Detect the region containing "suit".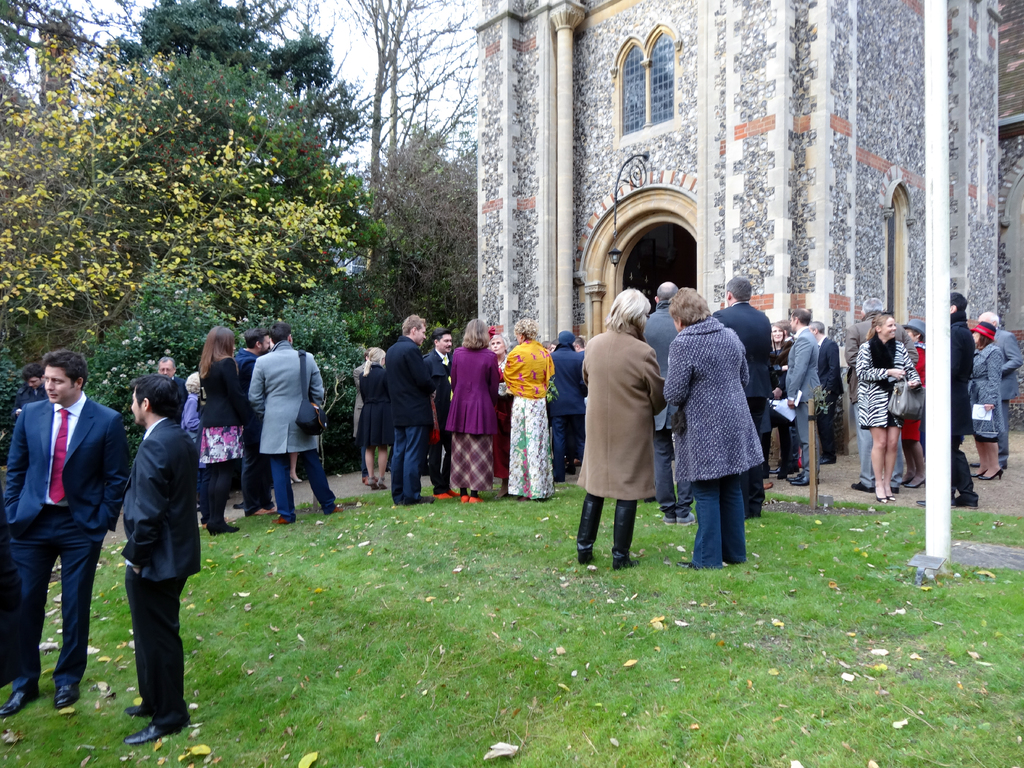
locate(354, 360, 365, 473).
